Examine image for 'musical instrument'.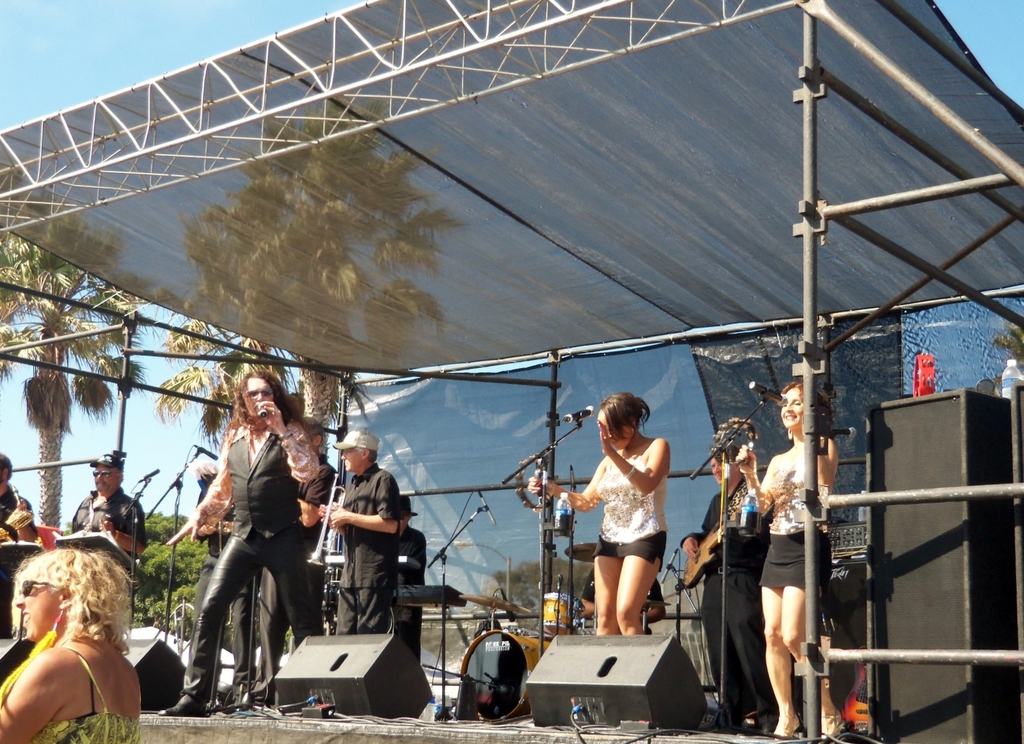
Examination result: (540,592,581,636).
